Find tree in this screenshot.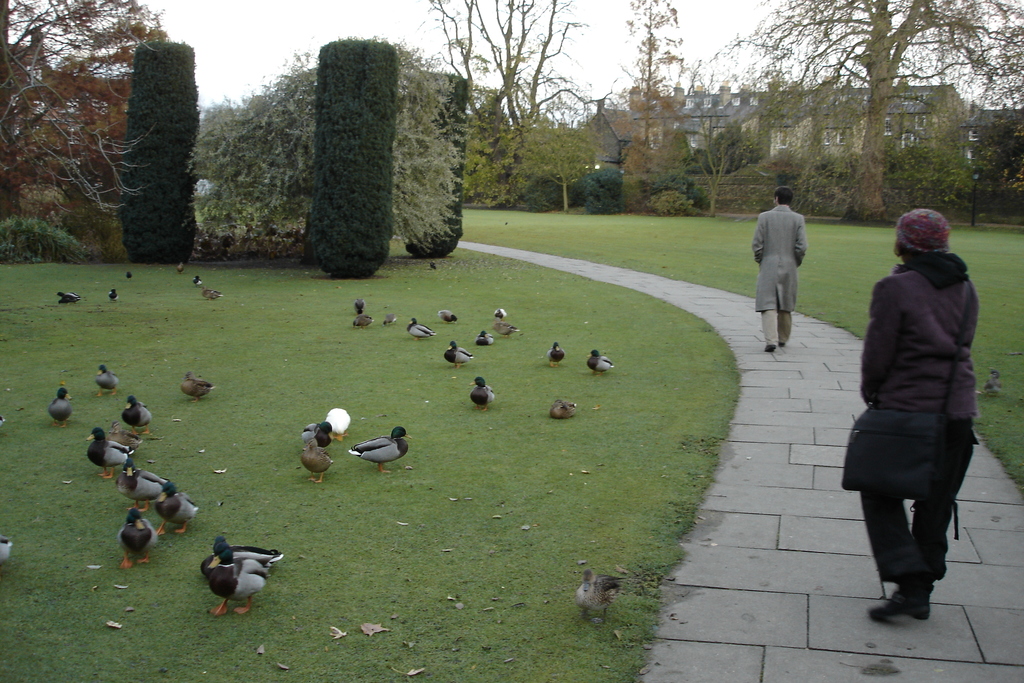
The bounding box for tree is <bbox>102, 31, 205, 270</bbox>.
